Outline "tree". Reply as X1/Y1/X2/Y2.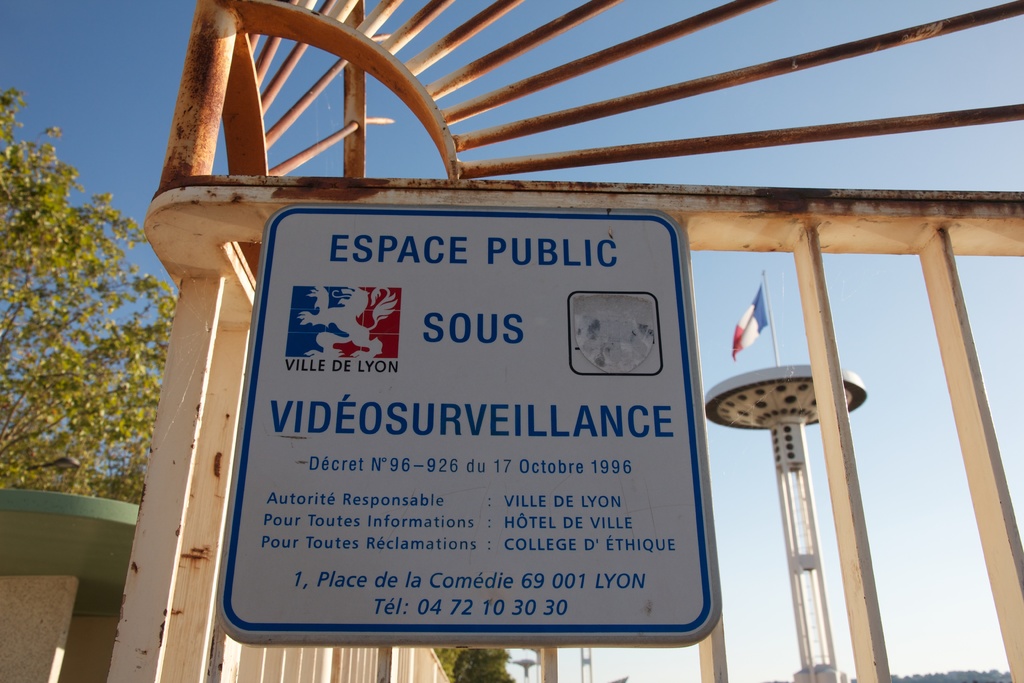
436/641/523/682.
